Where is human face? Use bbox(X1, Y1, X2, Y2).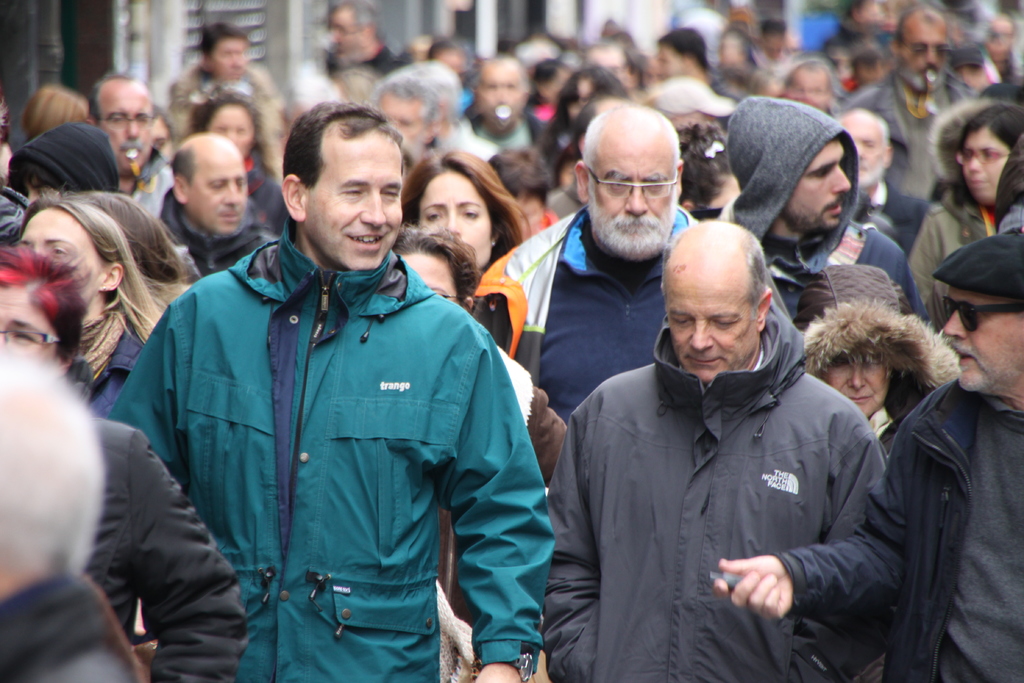
bbox(92, 81, 150, 169).
